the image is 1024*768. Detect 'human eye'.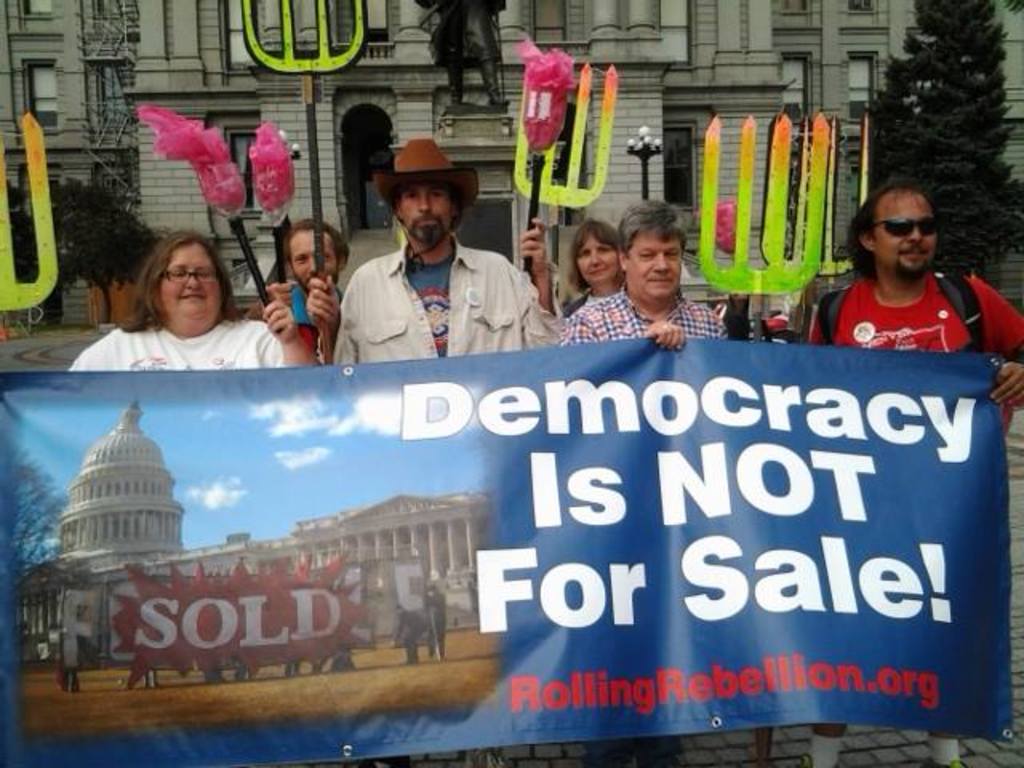
Detection: [left=667, top=246, right=680, bottom=259].
